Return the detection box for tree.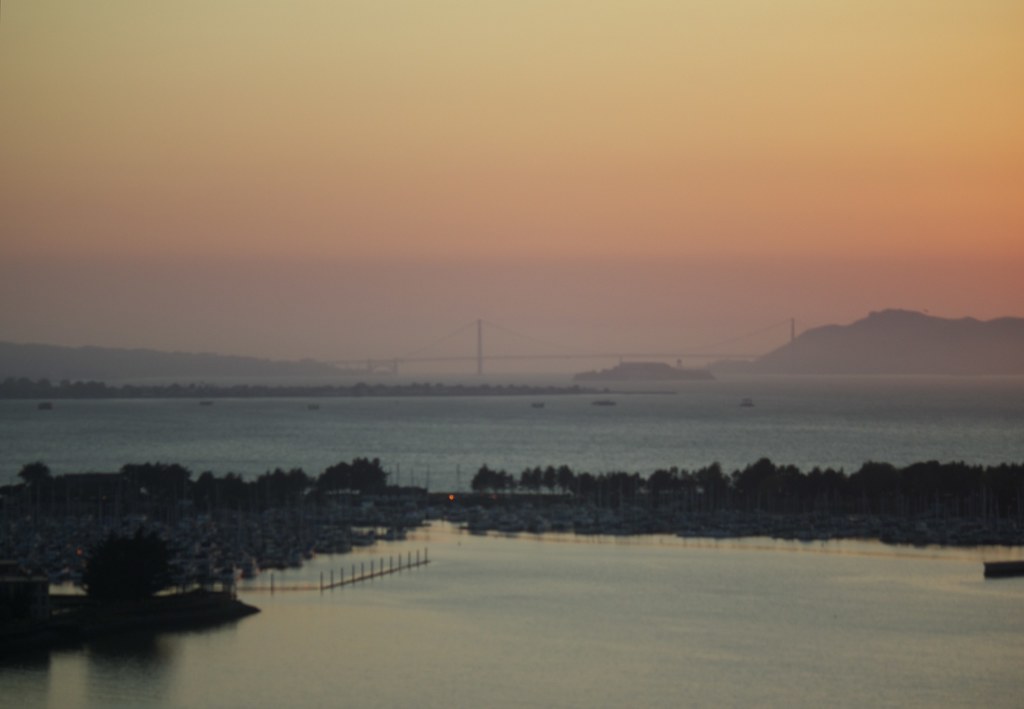
(659,463,700,496).
